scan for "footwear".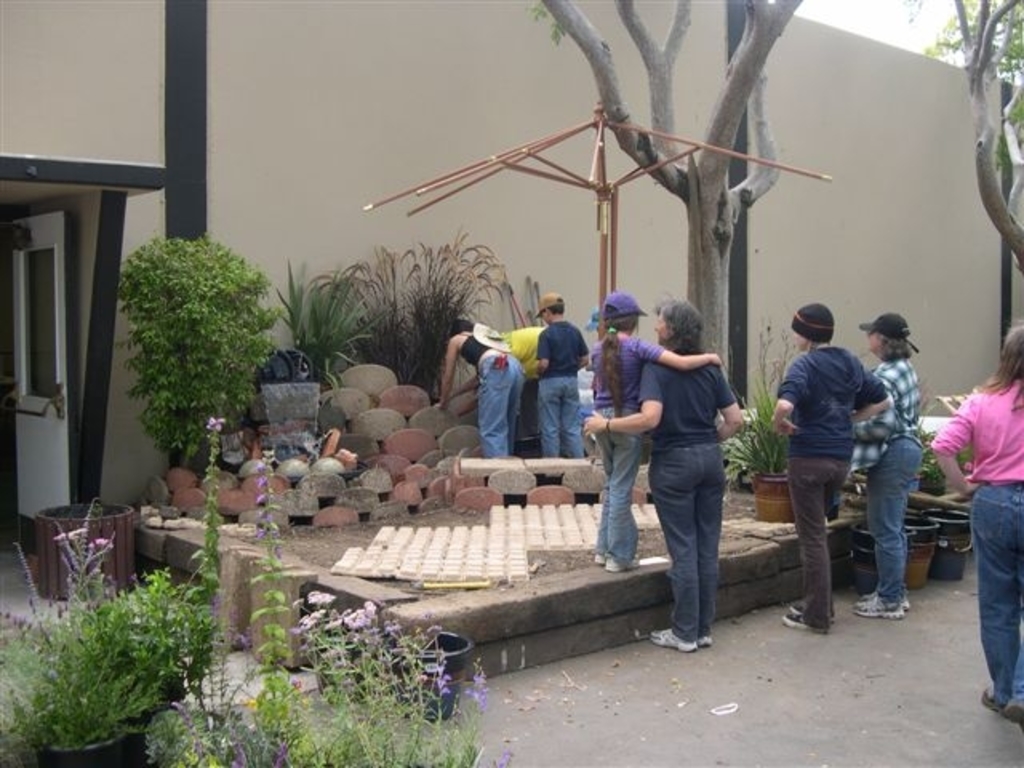
Scan result: (left=978, top=685, right=1011, bottom=712).
